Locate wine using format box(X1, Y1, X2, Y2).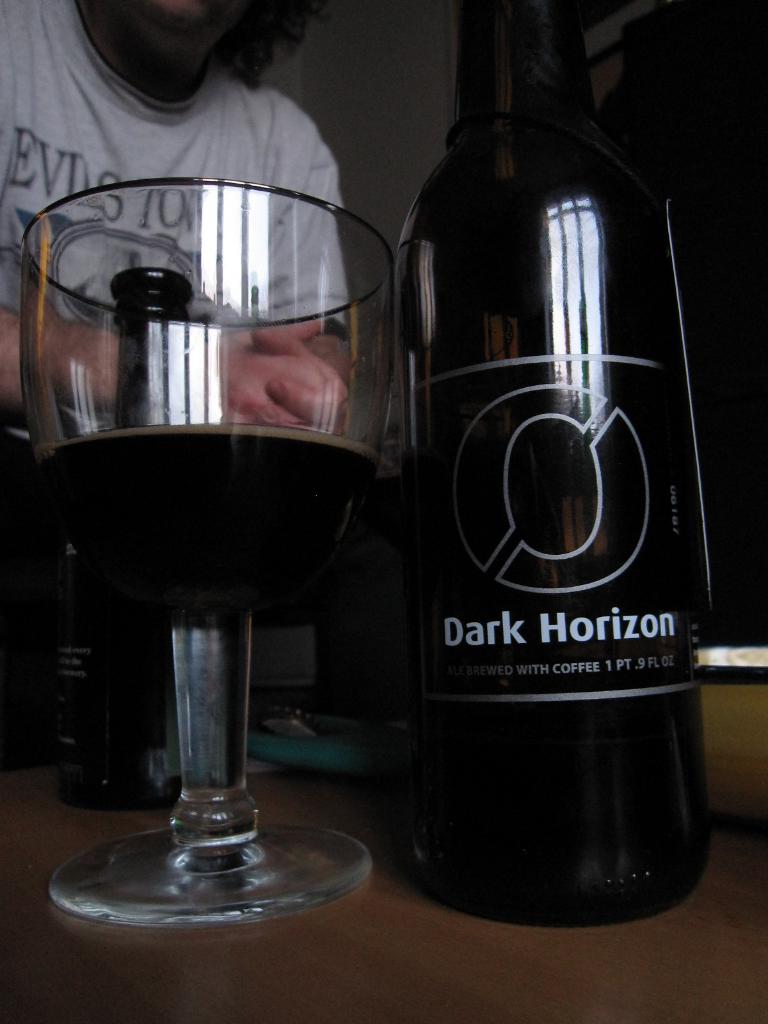
box(374, 0, 724, 925).
